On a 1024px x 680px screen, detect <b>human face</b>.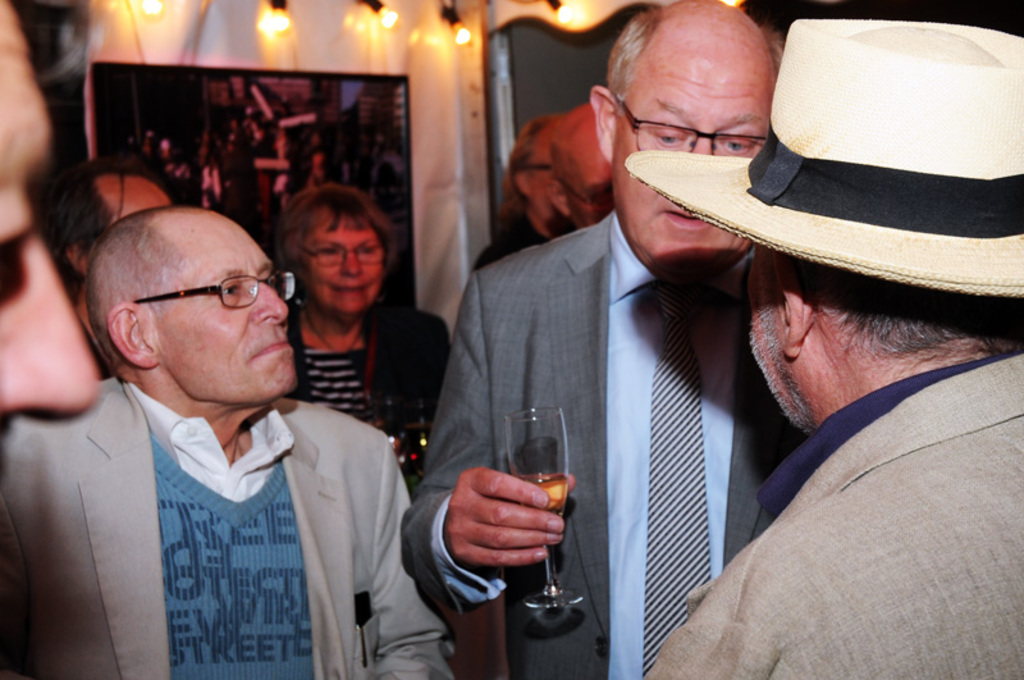
[303, 223, 385, 315].
